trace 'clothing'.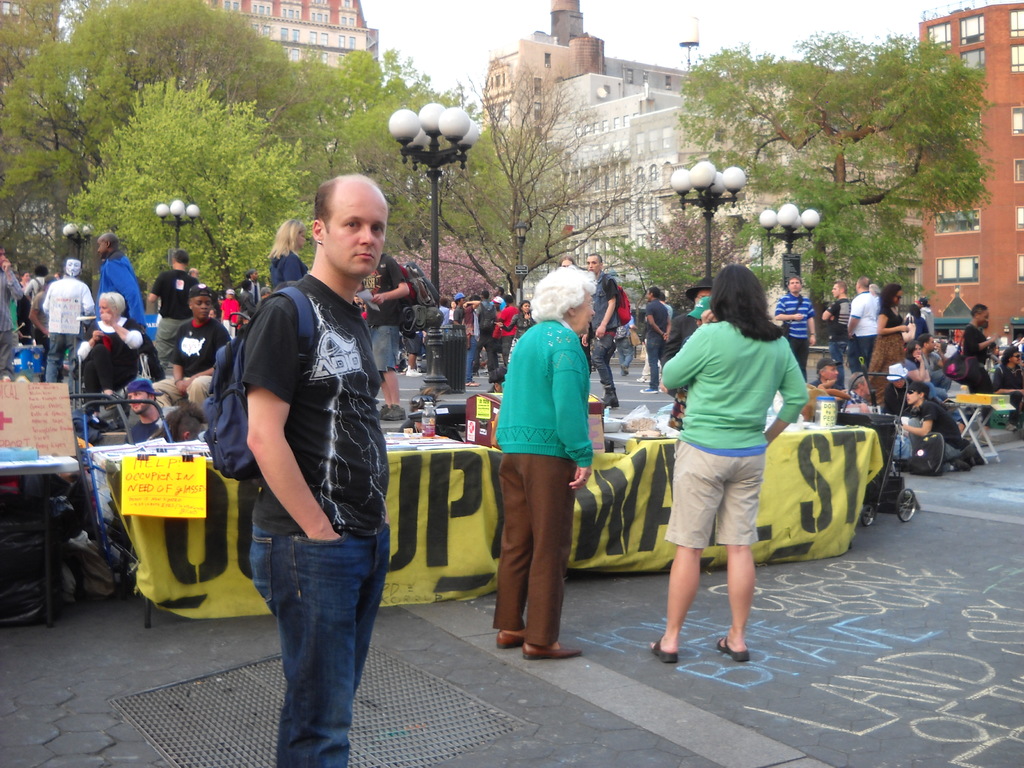
Traced to [left=865, top=310, right=908, bottom=405].
